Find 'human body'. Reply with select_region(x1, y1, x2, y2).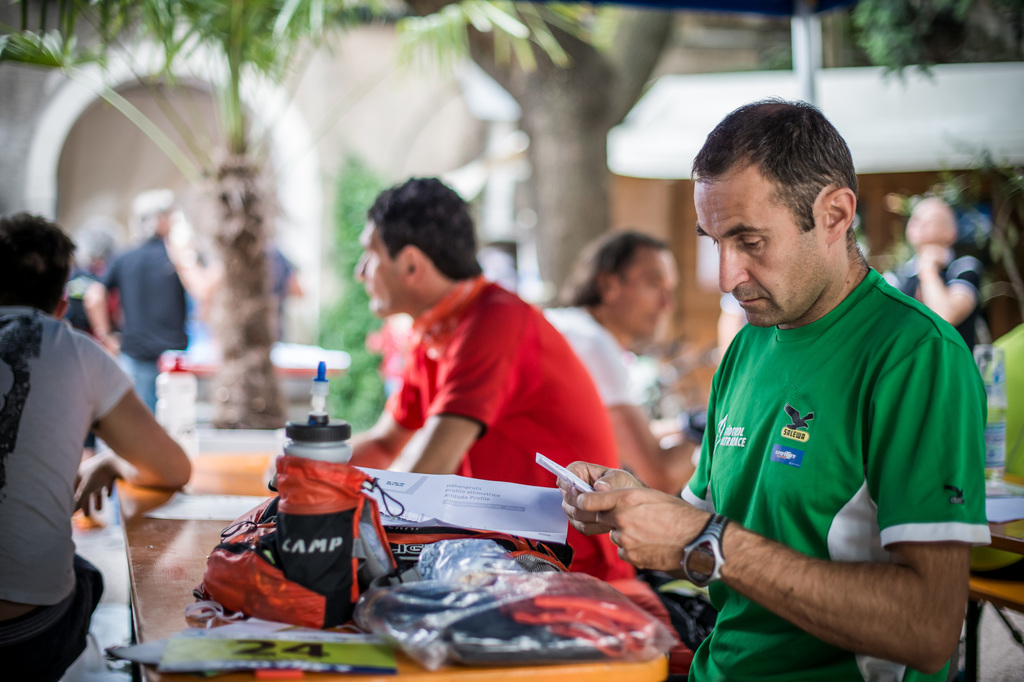
select_region(0, 215, 194, 640).
